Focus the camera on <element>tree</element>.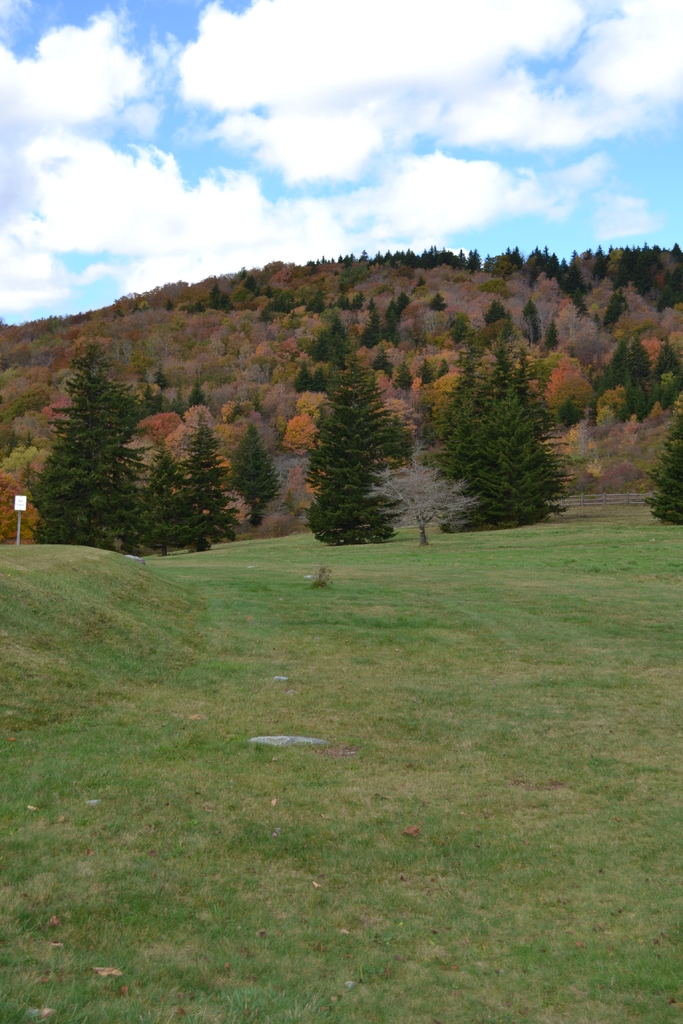
Focus region: [x1=455, y1=387, x2=571, y2=531].
